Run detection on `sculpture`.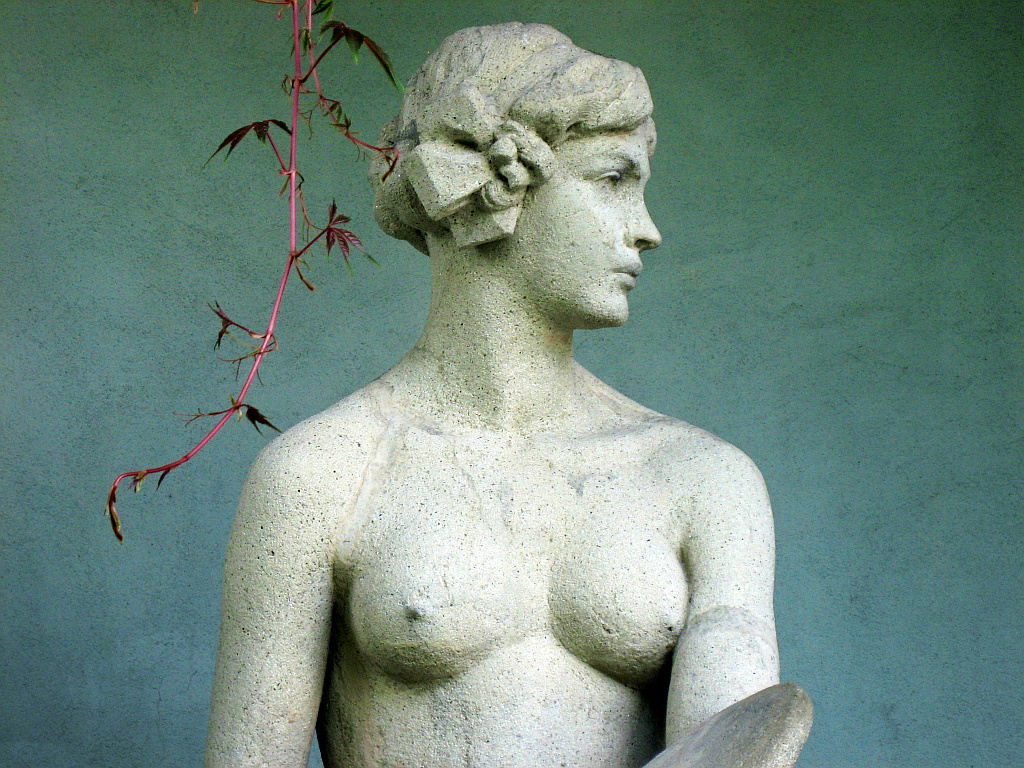
Result: x1=197, y1=8, x2=807, y2=767.
